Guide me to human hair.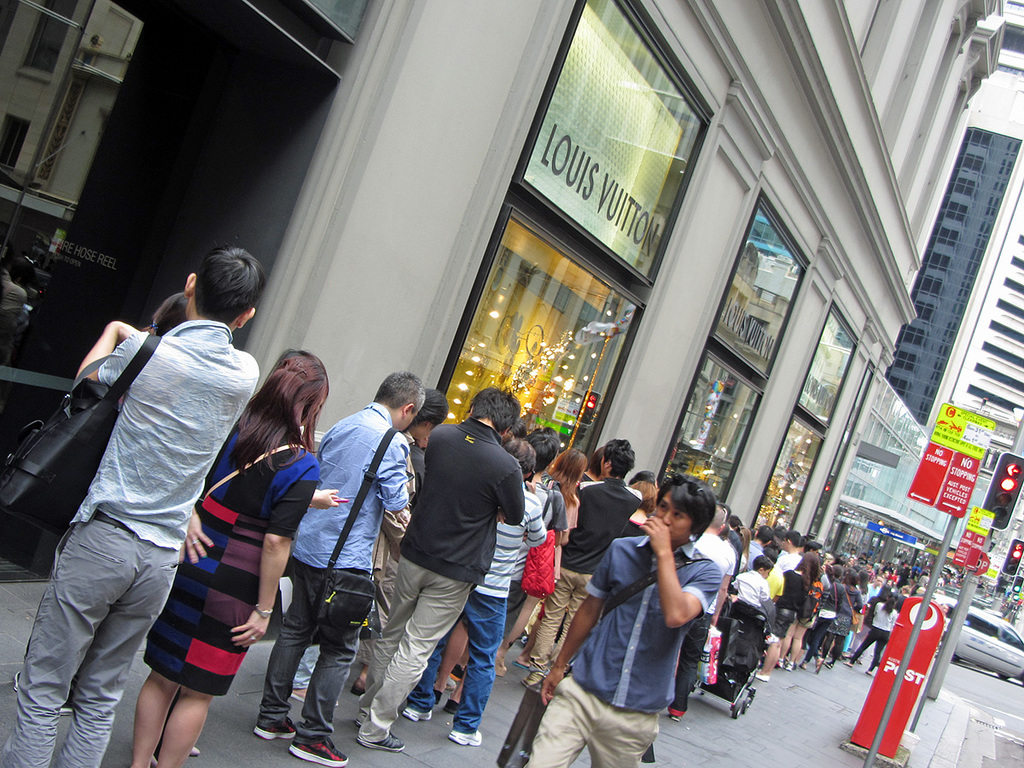
Guidance: [left=752, top=555, right=775, bottom=573].
